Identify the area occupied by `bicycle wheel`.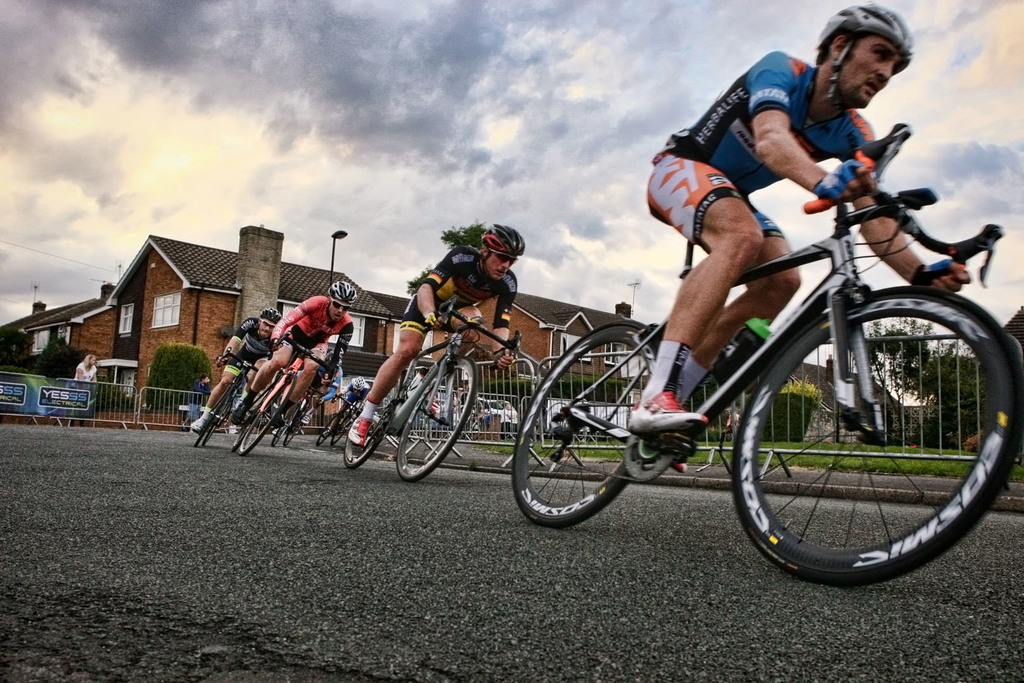
Area: bbox=[234, 386, 275, 447].
